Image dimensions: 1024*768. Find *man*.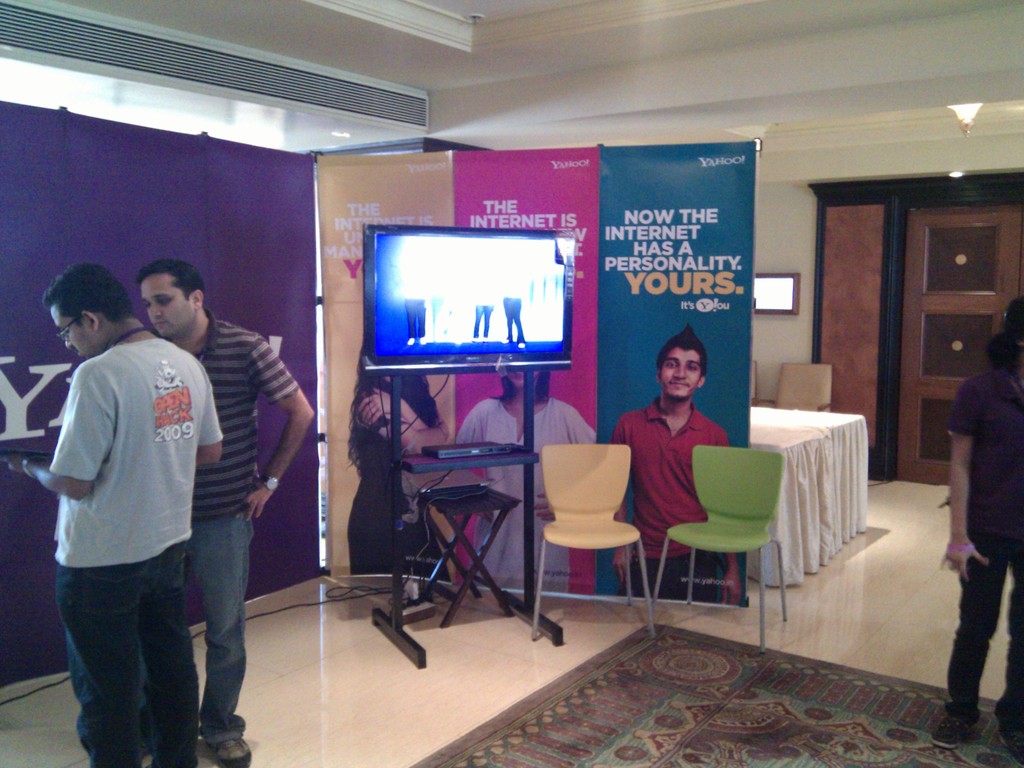
<region>132, 250, 311, 767</region>.
